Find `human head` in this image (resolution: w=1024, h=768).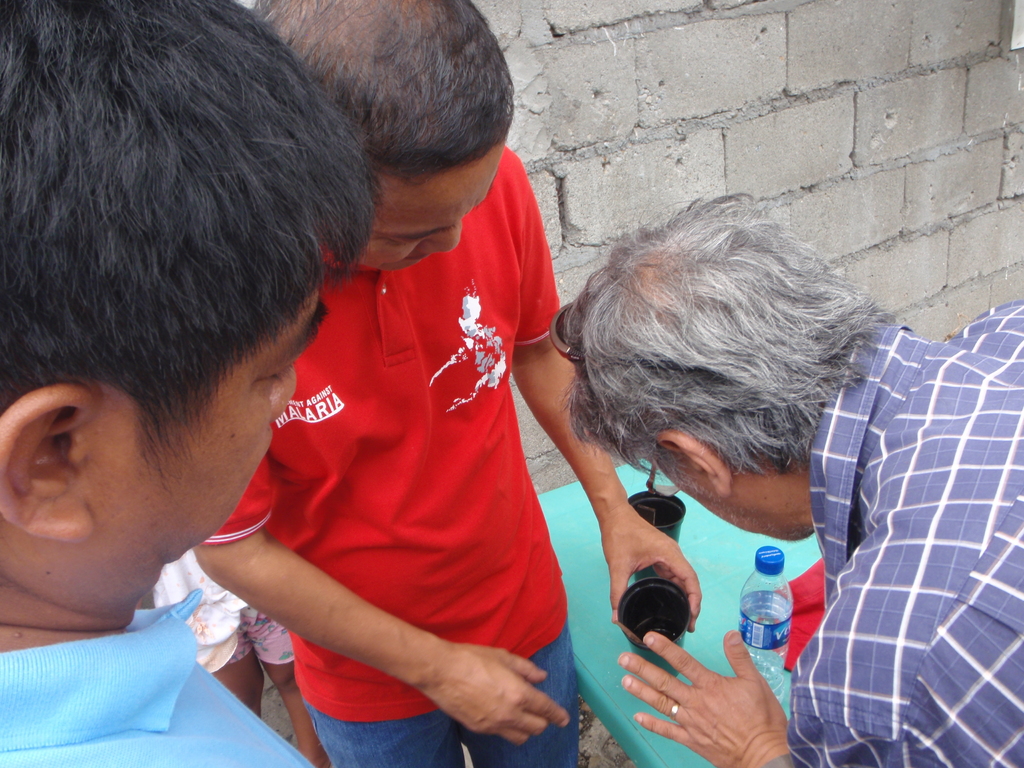
543:207:882:536.
